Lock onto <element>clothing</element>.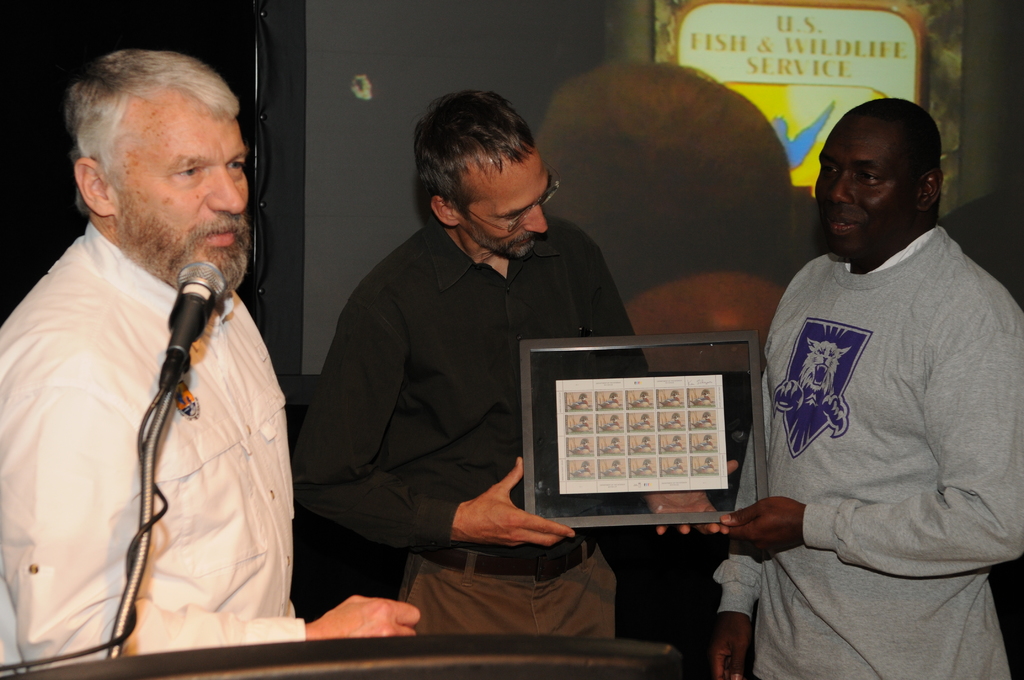
Locked: rect(717, 229, 1023, 679).
